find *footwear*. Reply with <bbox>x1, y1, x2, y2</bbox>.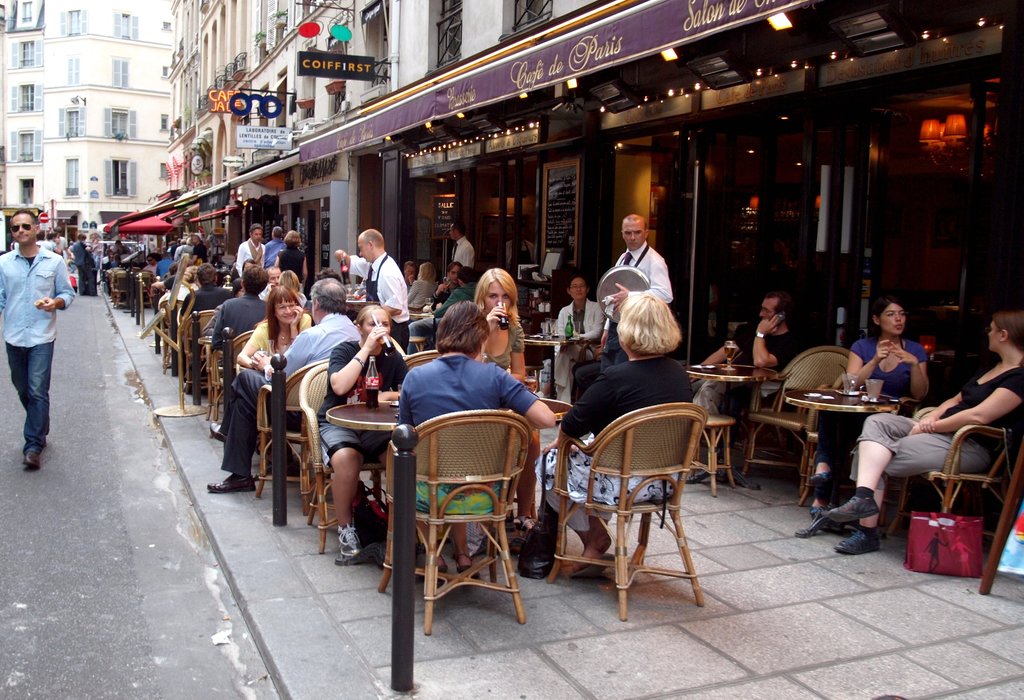
<bbox>834, 531, 883, 555</bbox>.
